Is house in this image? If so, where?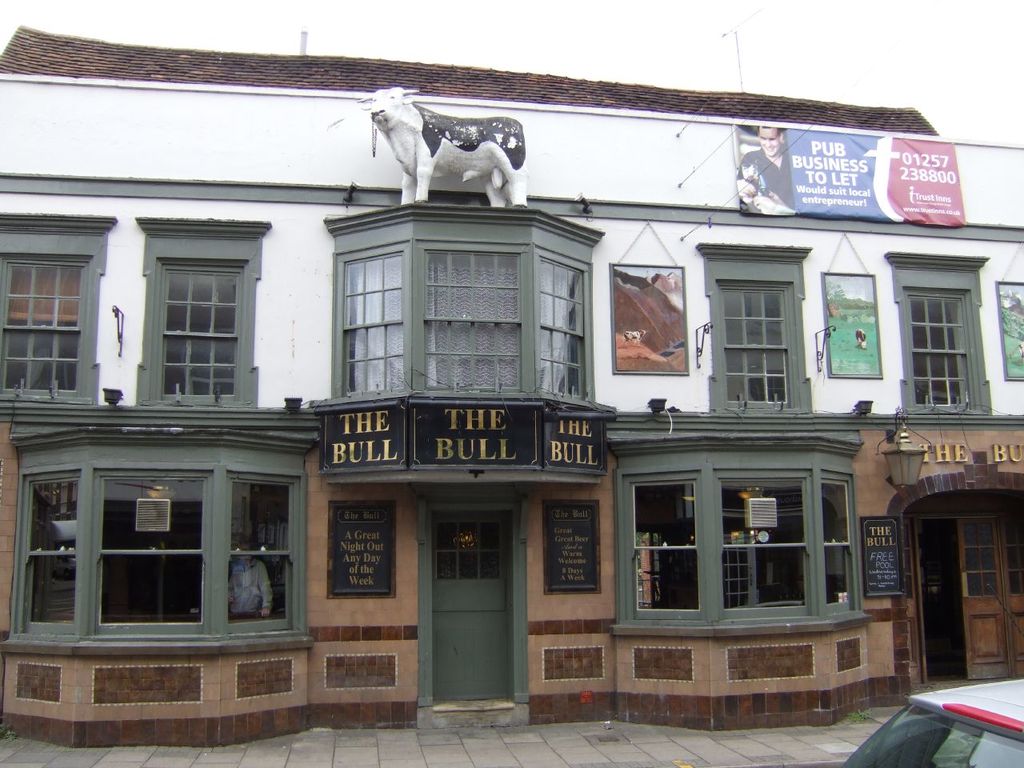
Yes, at {"x1": 39, "y1": 6, "x2": 950, "y2": 754}.
